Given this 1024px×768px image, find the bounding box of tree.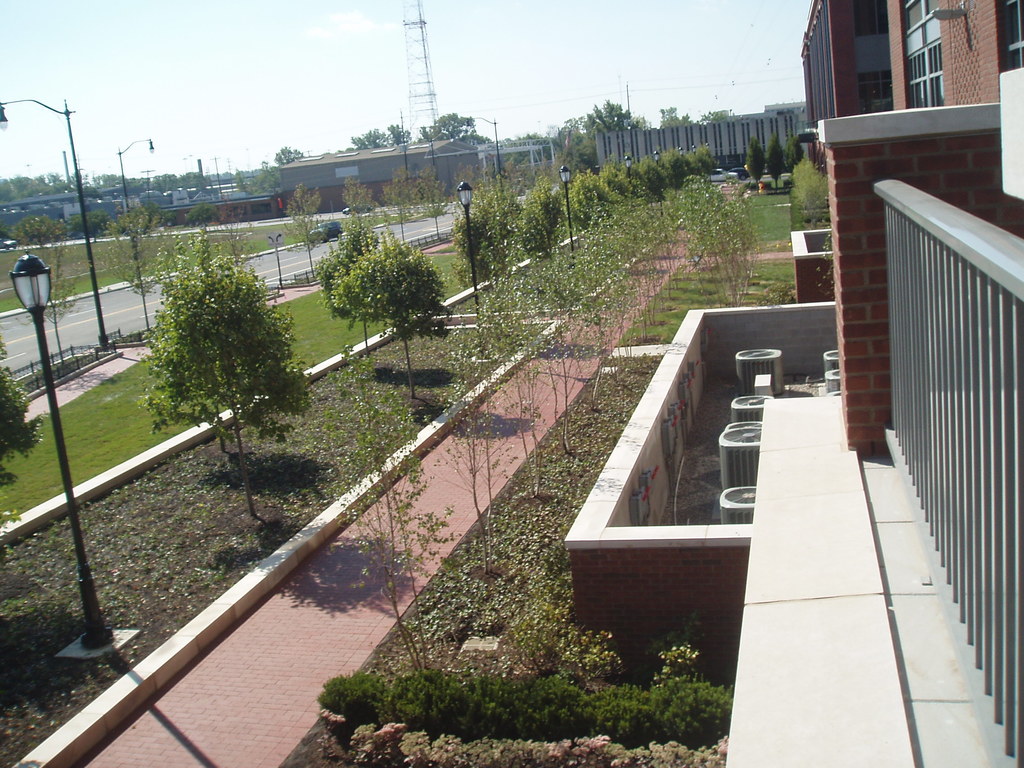
656 102 705 132.
